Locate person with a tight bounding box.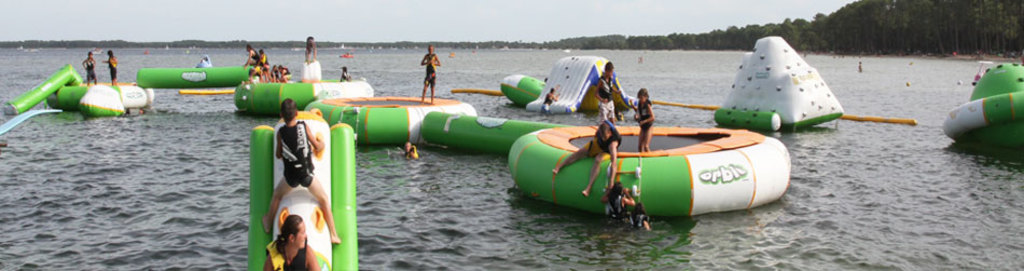
<box>541,87,557,117</box>.
